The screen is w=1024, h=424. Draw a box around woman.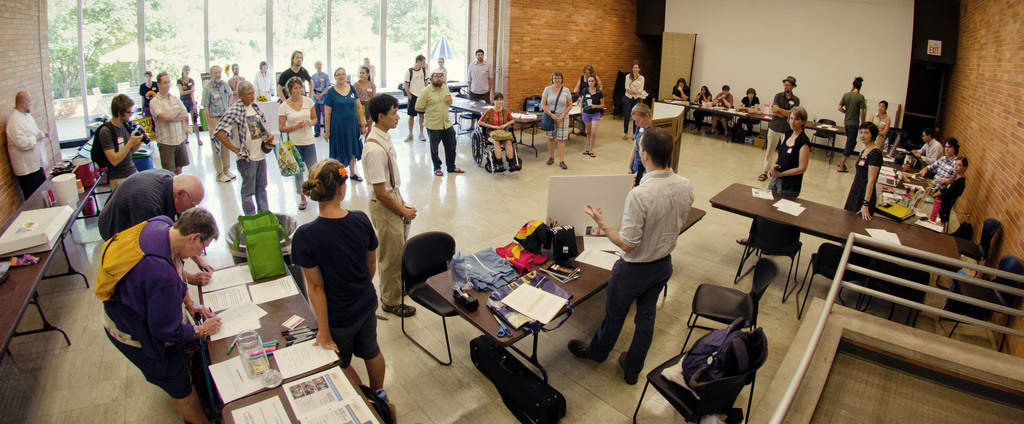
box(479, 95, 518, 175).
